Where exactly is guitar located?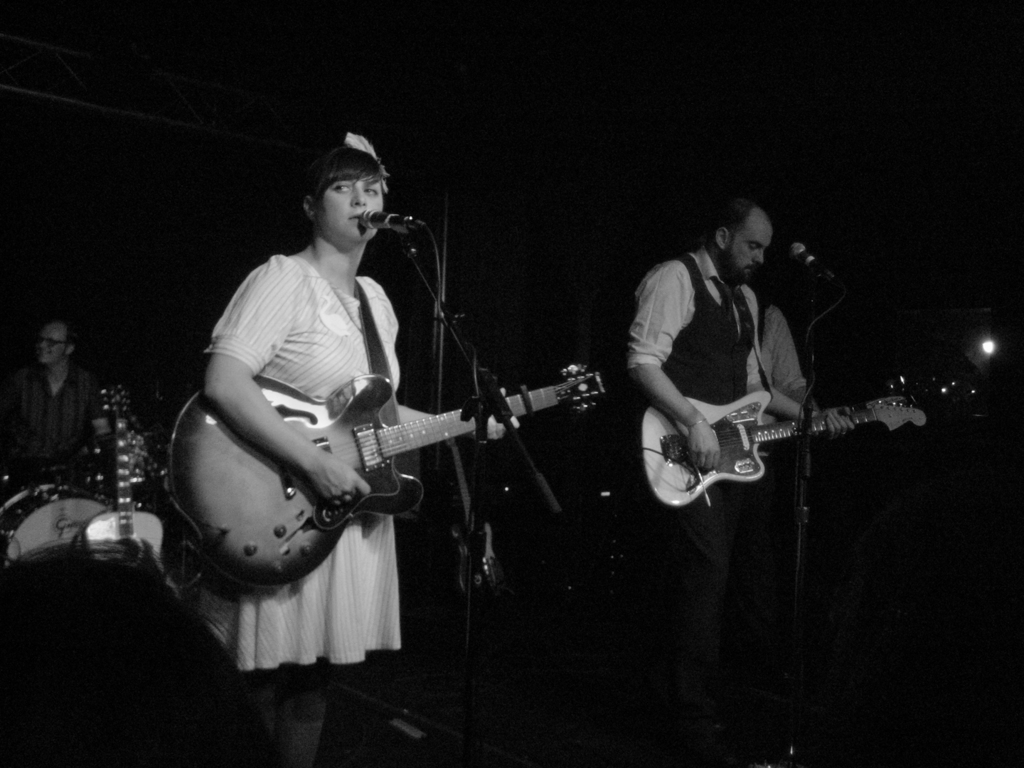
Its bounding box is region(628, 356, 931, 513).
